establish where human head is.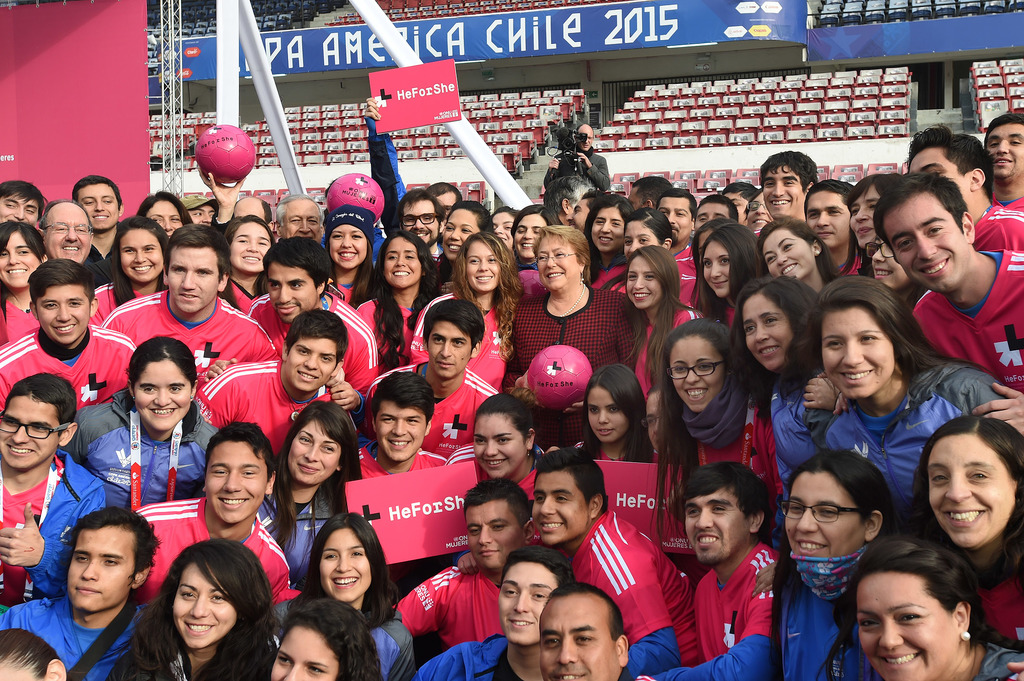
Established at 989 114 1023 179.
